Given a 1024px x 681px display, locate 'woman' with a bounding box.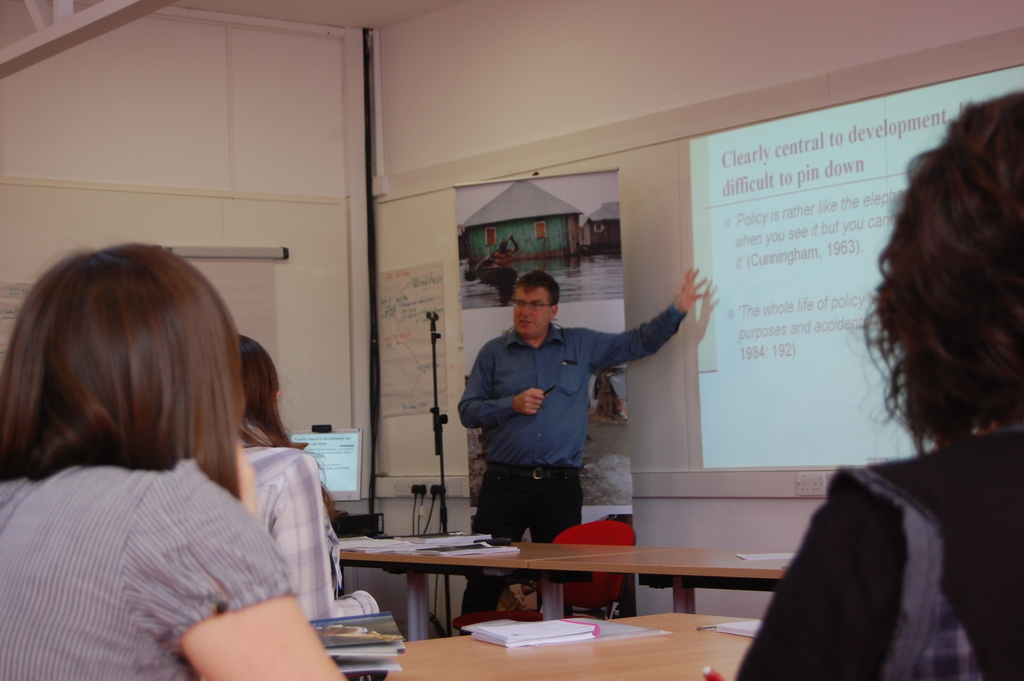
Located: rect(757, 76, 1023, 680).
